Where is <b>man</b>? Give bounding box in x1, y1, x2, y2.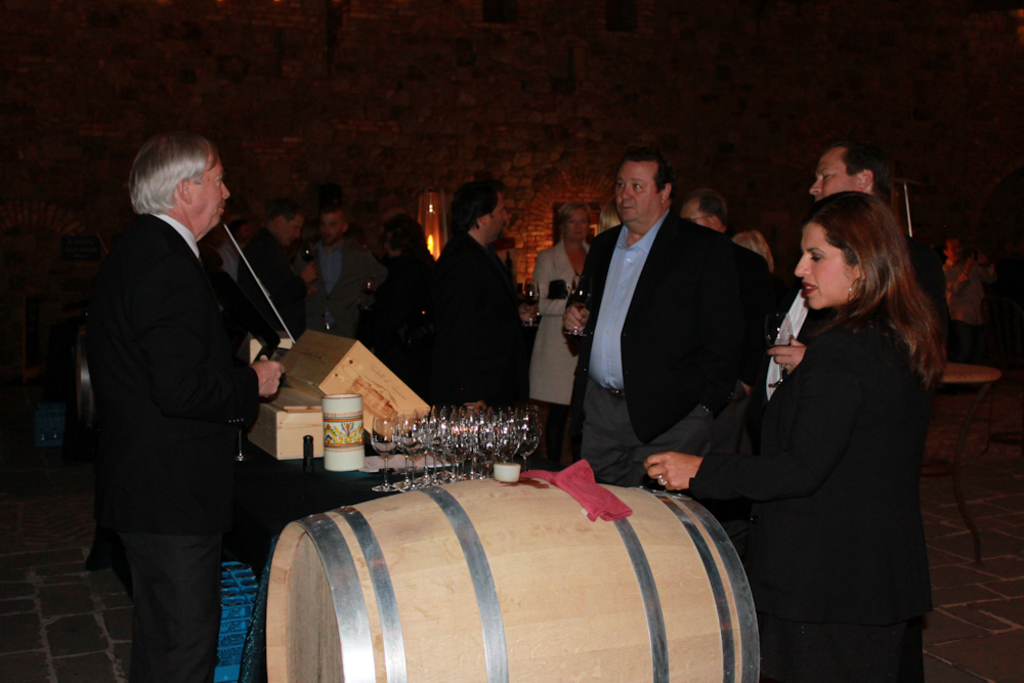
249, 201, 305, 318.
